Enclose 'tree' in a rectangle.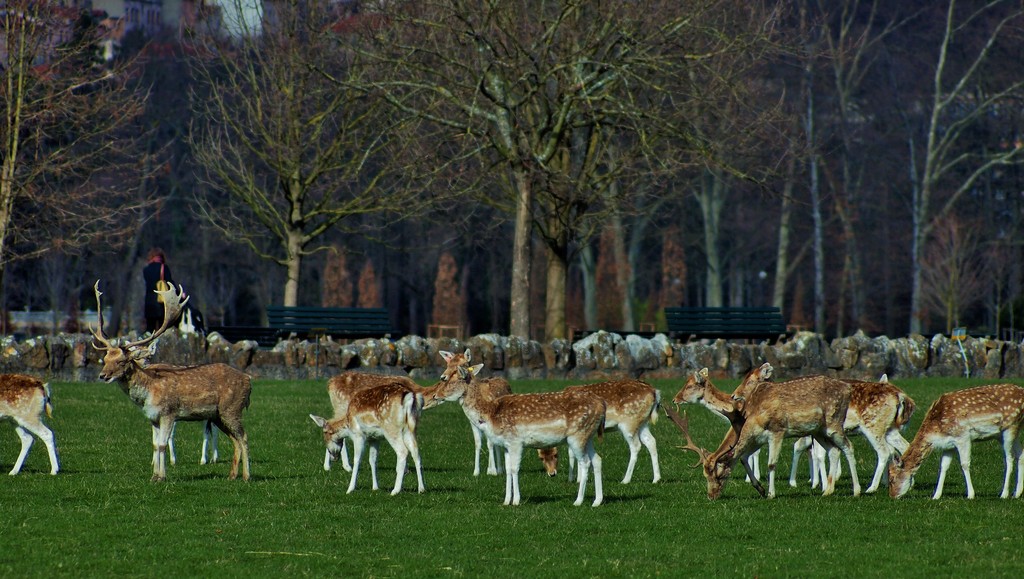
rect(813, 0, 895, 336).
